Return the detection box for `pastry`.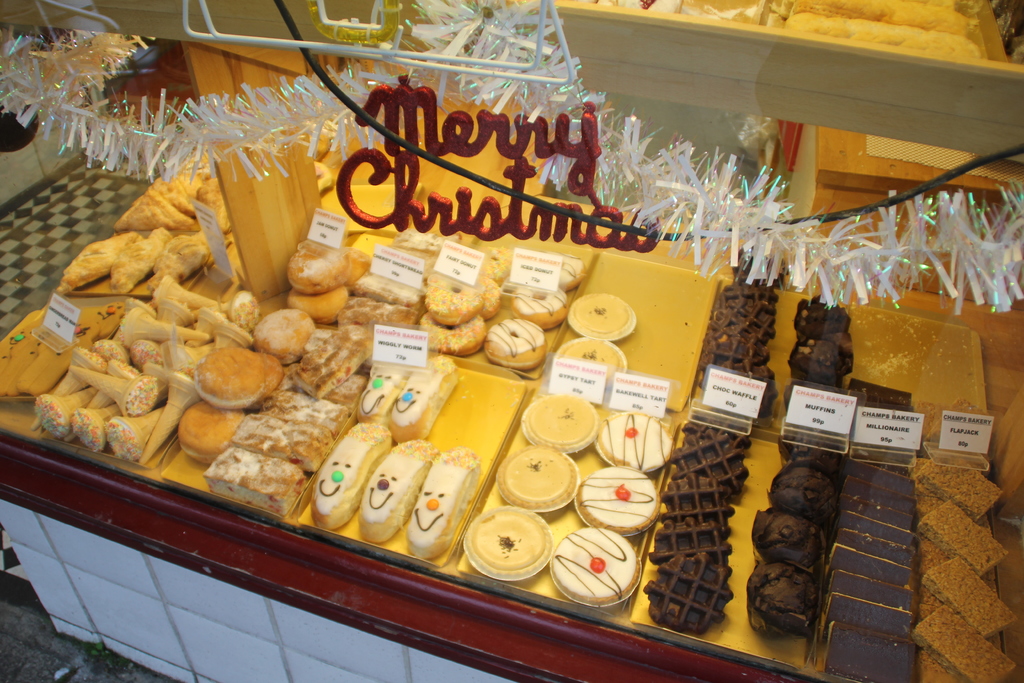
<box>465,511,548,572</box>.
